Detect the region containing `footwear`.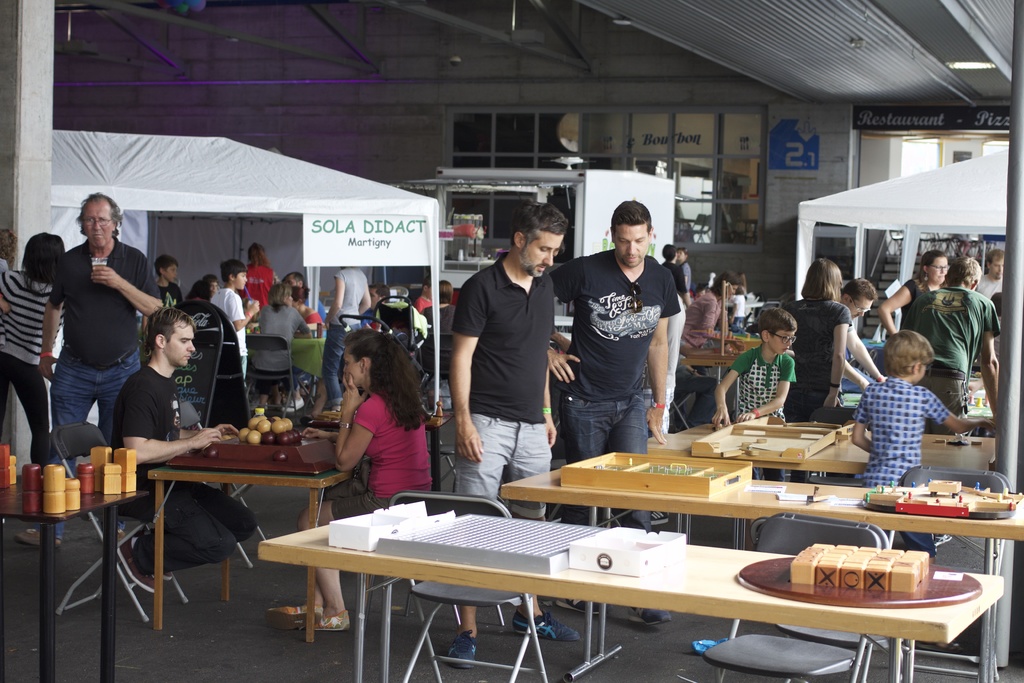
[116,531,157,587].
